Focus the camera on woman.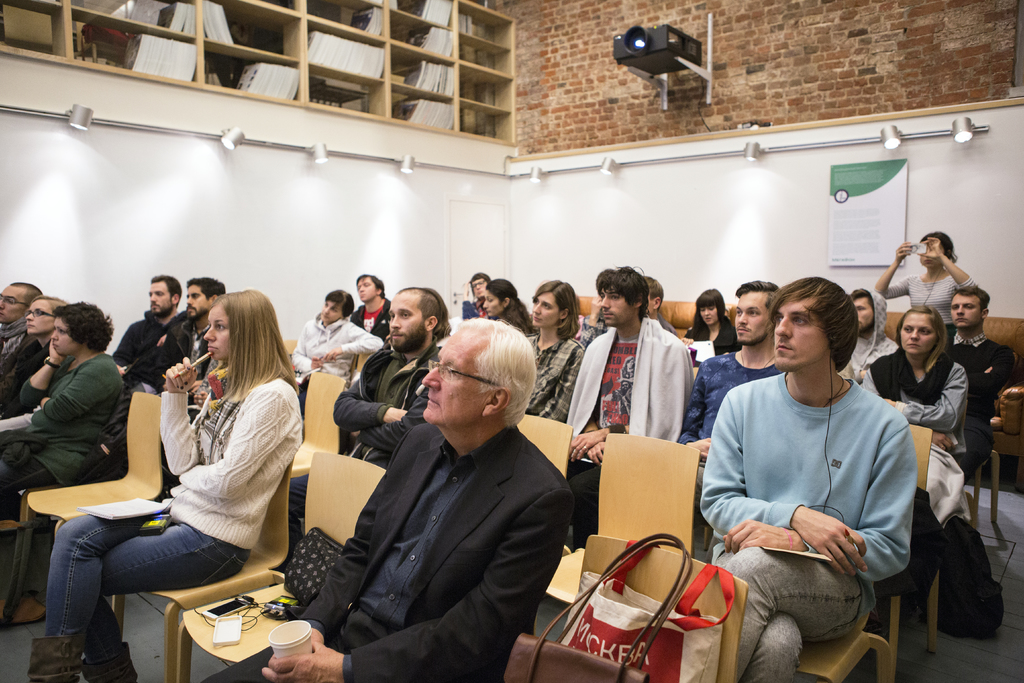
Focus region: <box>0,302,122,623</box>.
